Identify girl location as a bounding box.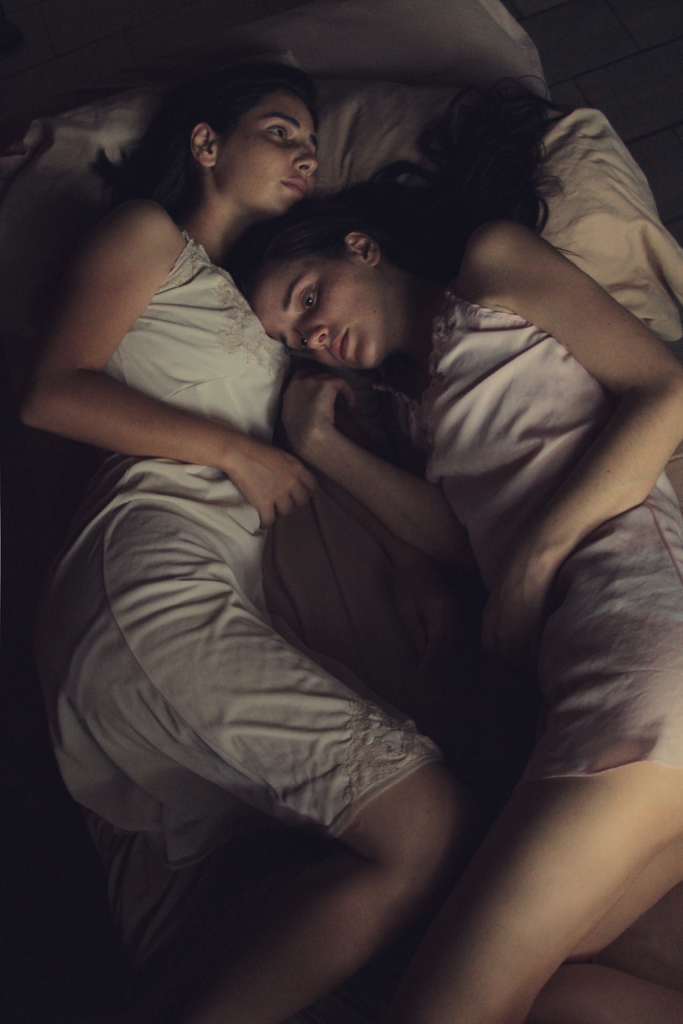
24 72 466 1019.
